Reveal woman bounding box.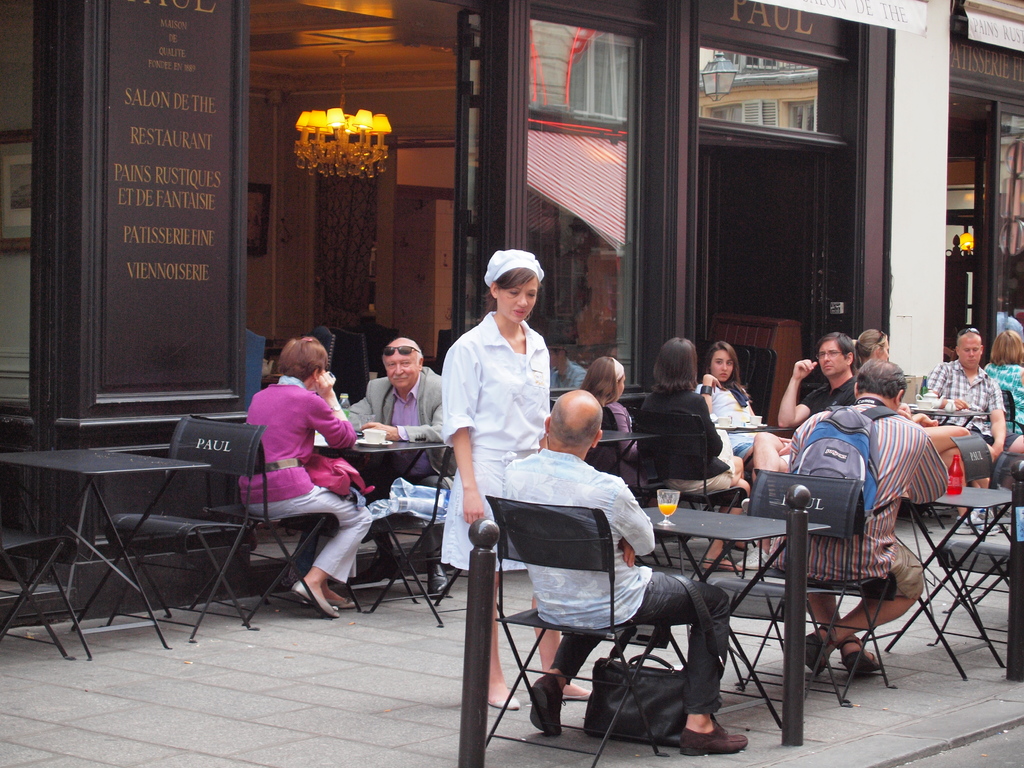
Revealed: [572,351,645,492].
